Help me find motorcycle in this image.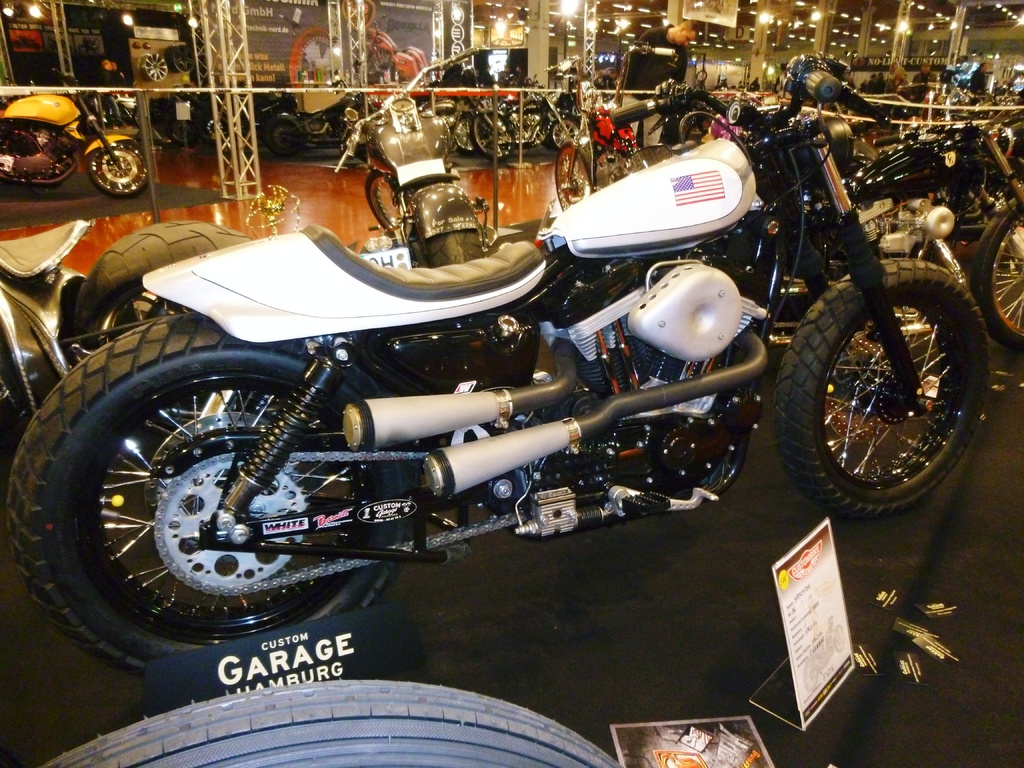
Found it: region(29, 41, 966, 668).
